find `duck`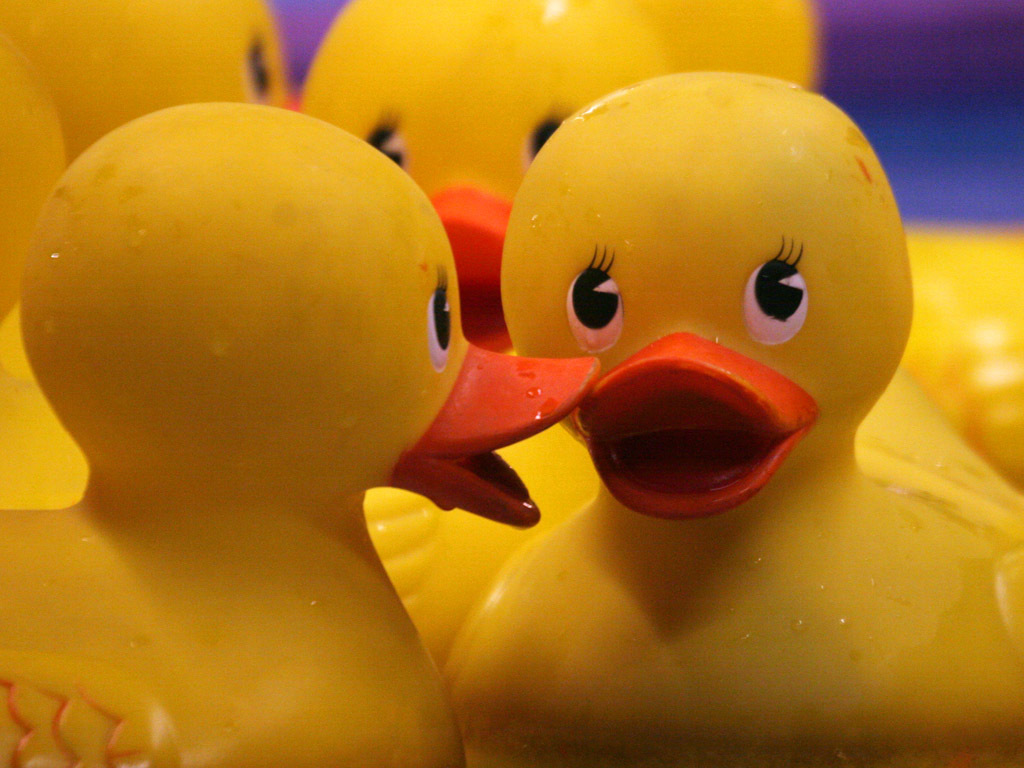
x1=1, y1=110, x2=595, y2=767
